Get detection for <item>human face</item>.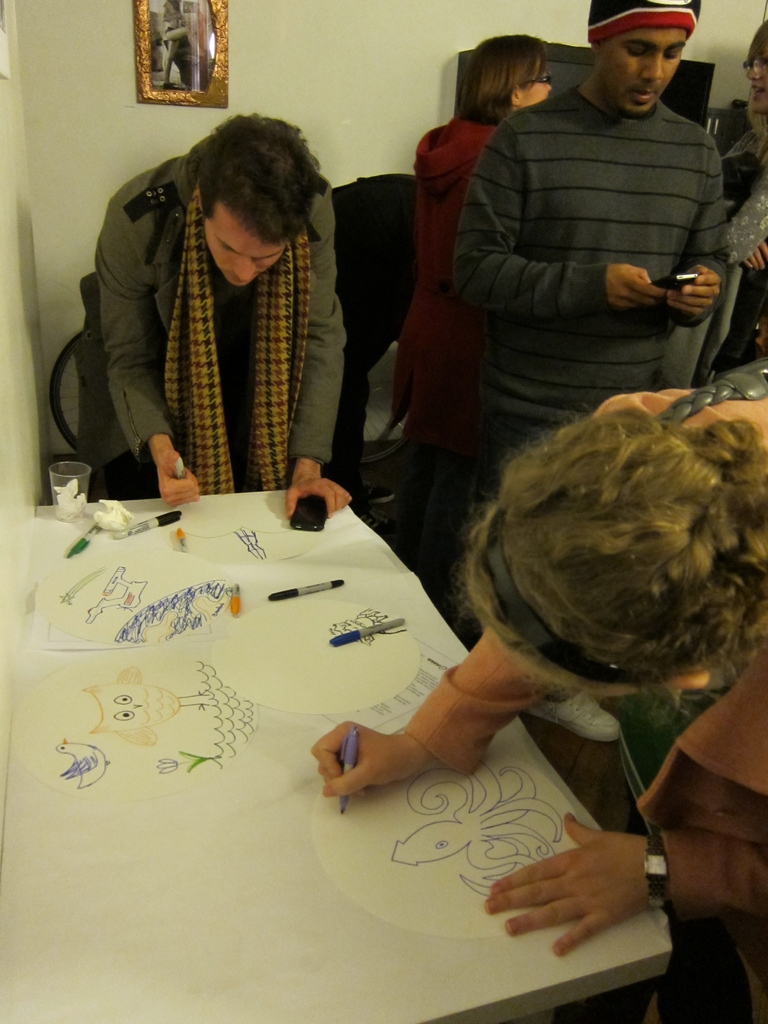
Detection: 203:204:287:288.
